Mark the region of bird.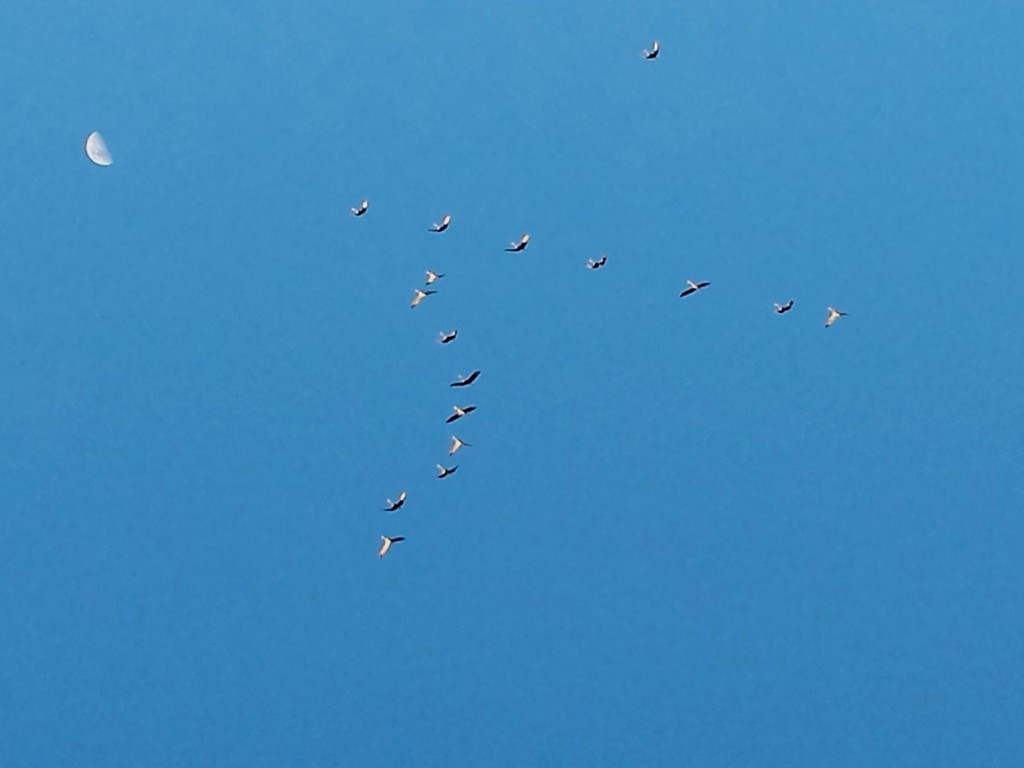
Region: left=581, top=251, right=608, bottom=271.
